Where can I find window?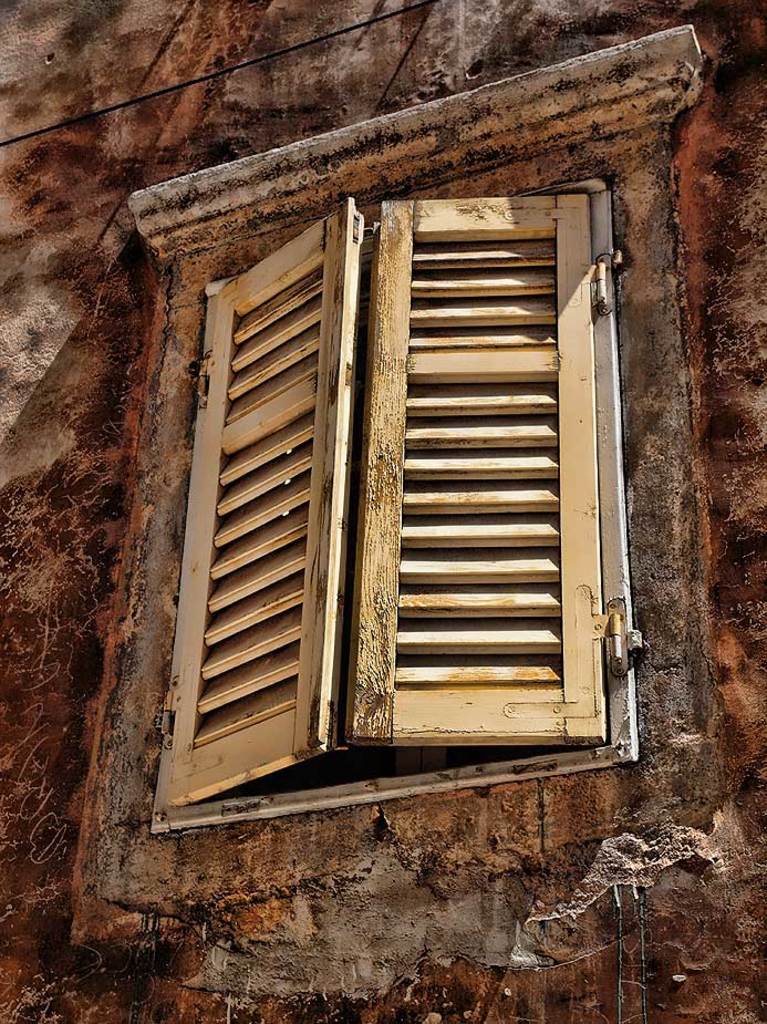
You can find it at box(147, 177, 621, 836).
